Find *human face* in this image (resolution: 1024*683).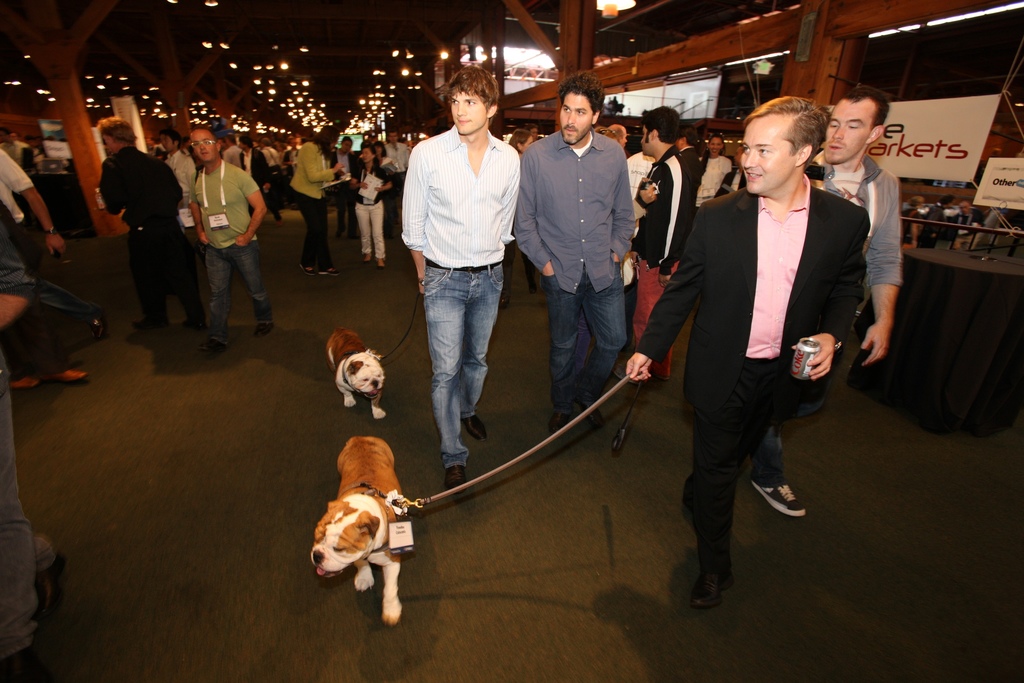
(x1=824, y1=92, x2=876, y2=163).
